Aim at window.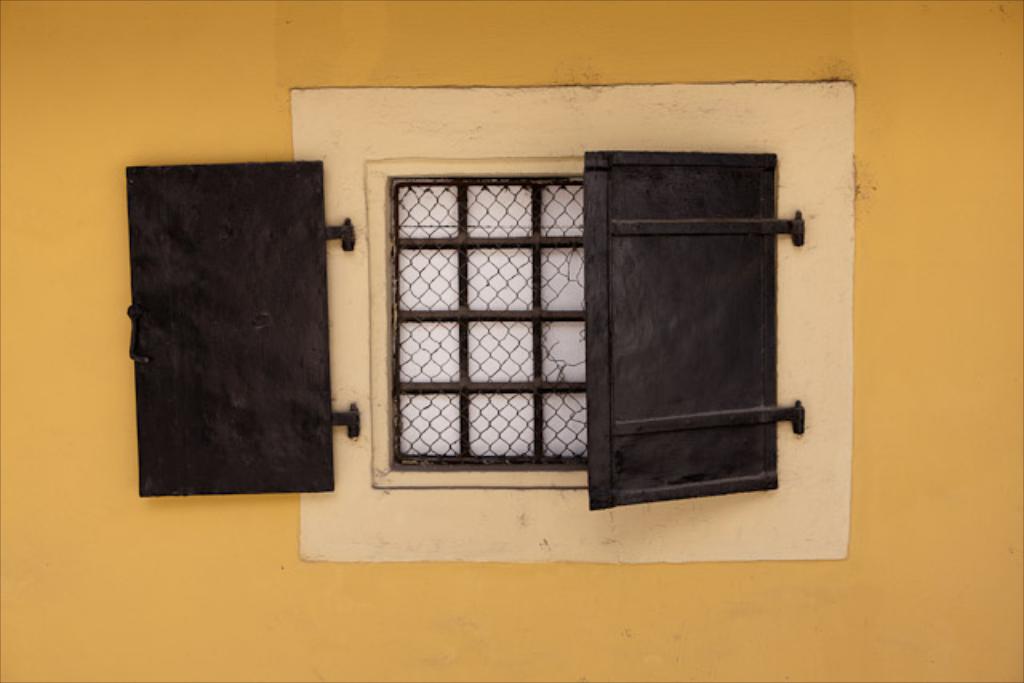
Aimed at 379 122 603 483.
